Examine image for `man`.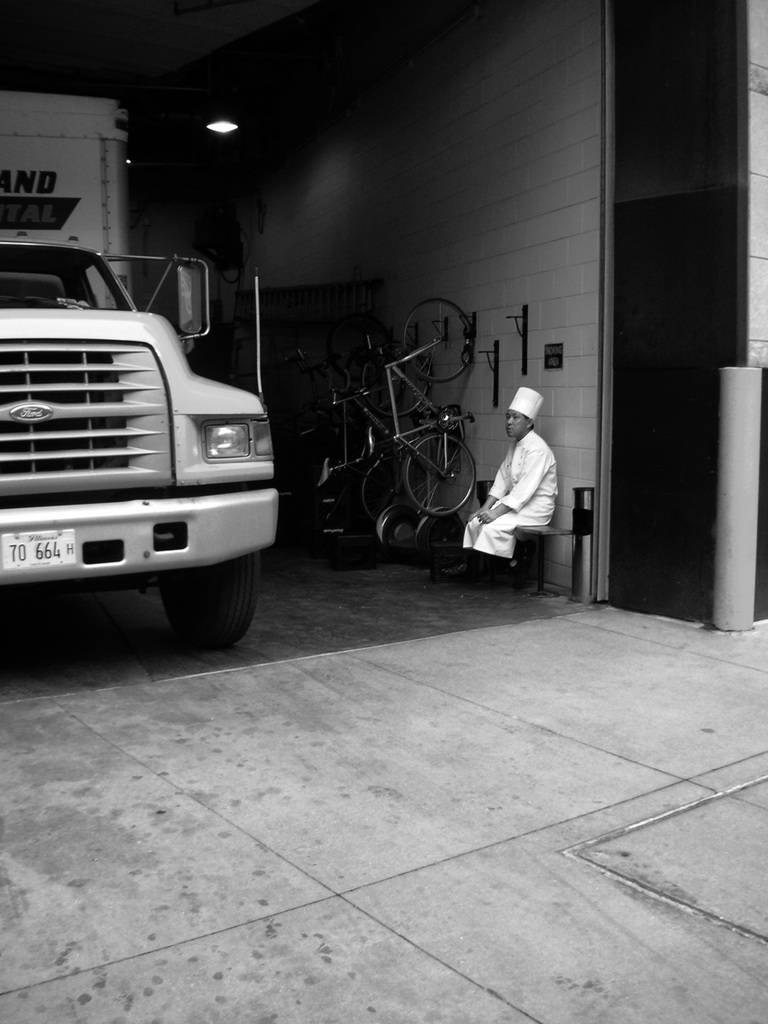
Examination result: <region>468, 383, 575, 582</region>.
